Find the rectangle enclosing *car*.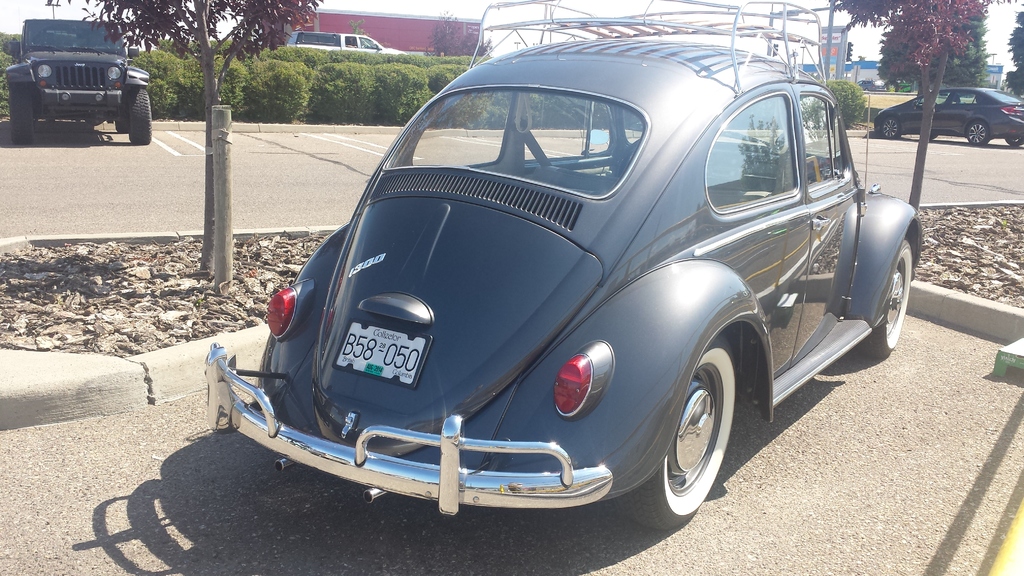
209/42/890/528.
